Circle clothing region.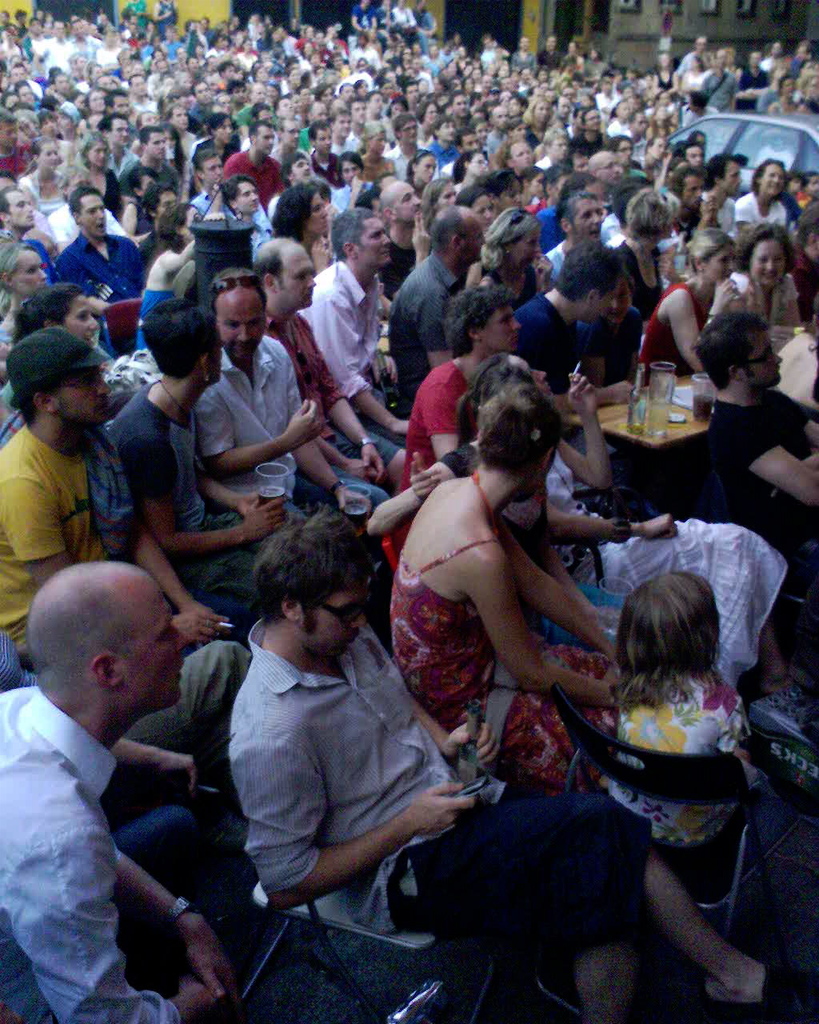
Region: box(0, 311, 20, 364).
